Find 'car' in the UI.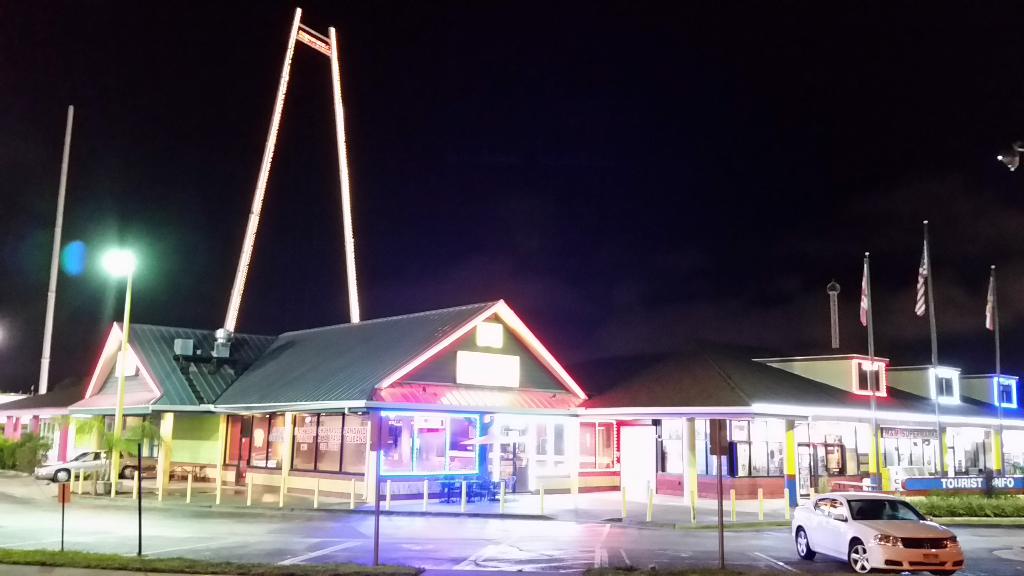
UI element at box=[36, 448, 158, 483].
